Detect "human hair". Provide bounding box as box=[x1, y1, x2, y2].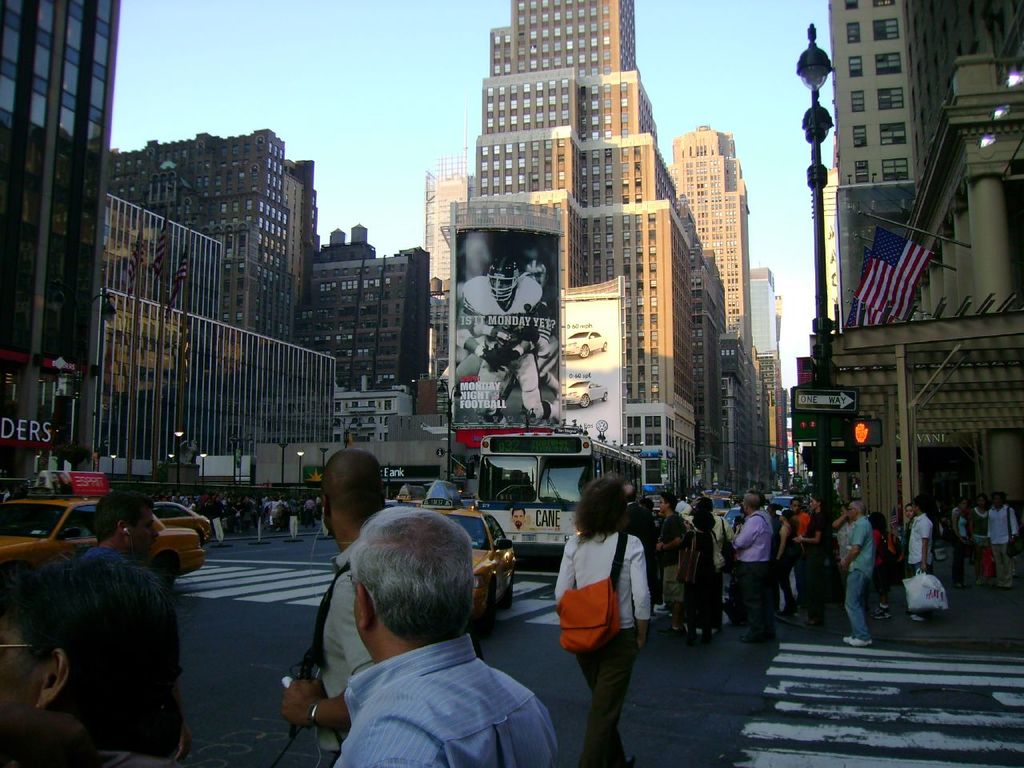
box=[0, 545, 185, 759].
